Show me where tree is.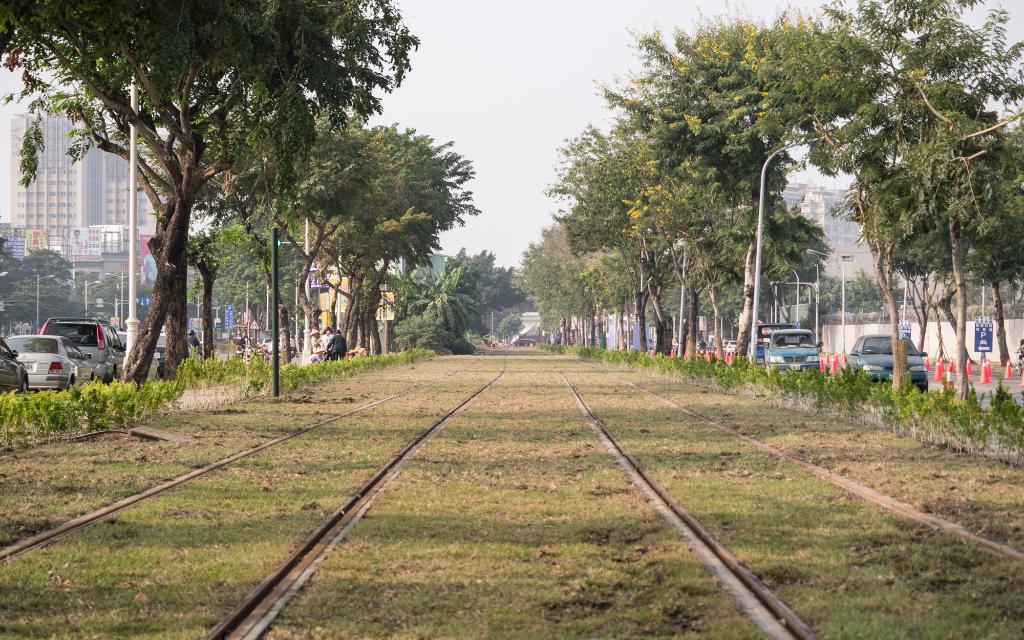
tree is at 286 113 484 356.
